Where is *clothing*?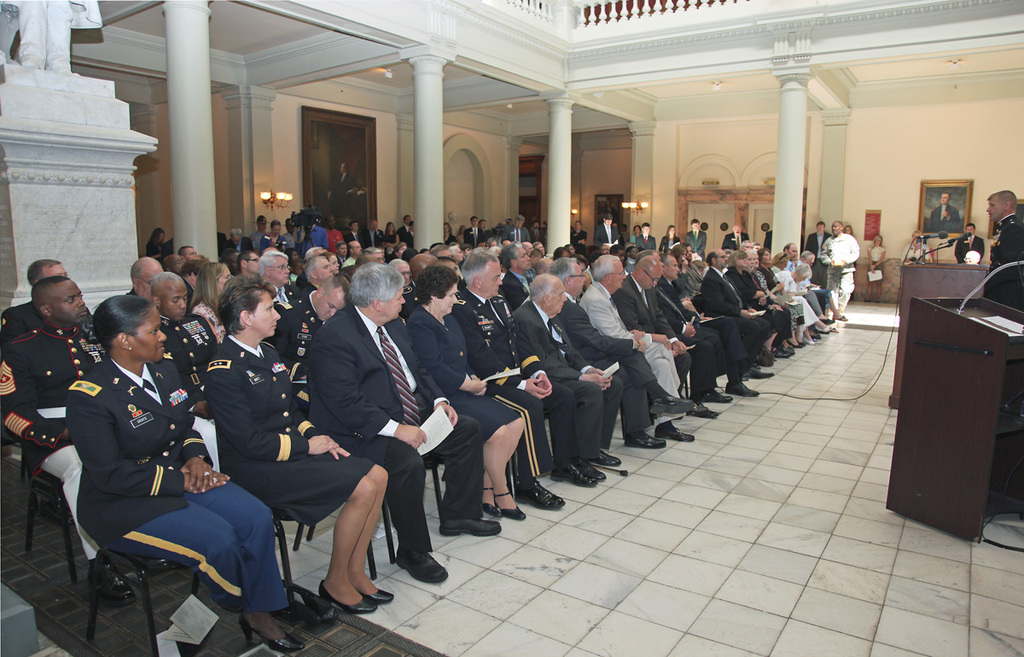
bbox=(0, 322, 101, 555).
